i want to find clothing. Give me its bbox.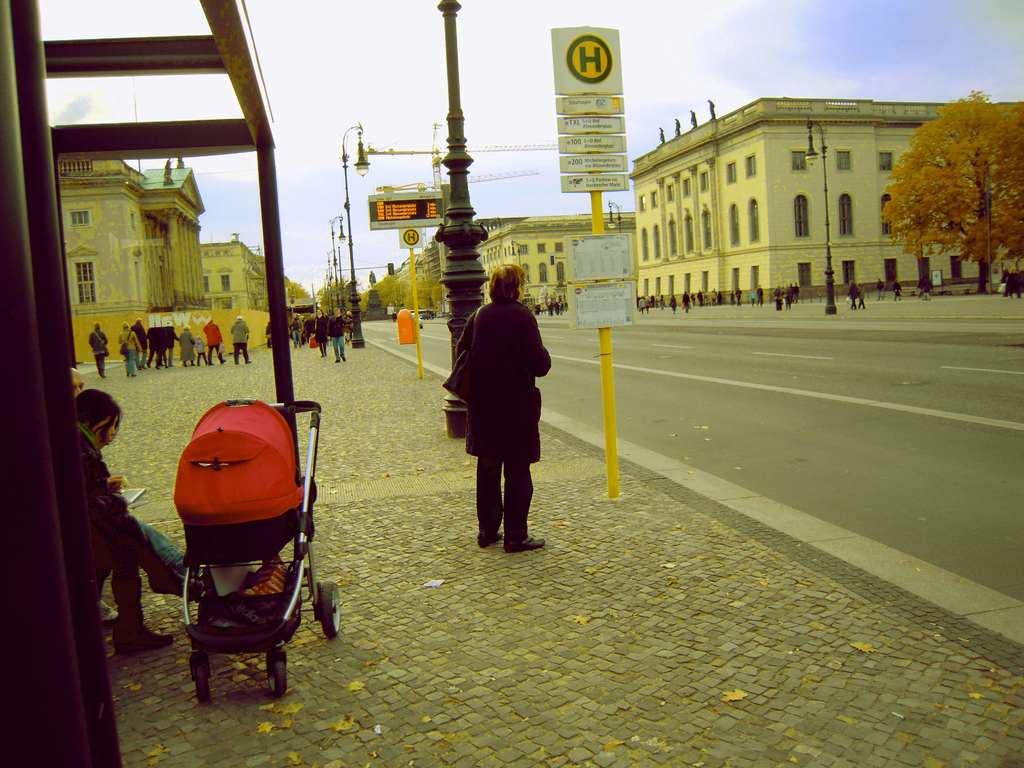
(left=120, top=330, right=138, bottom=371).
